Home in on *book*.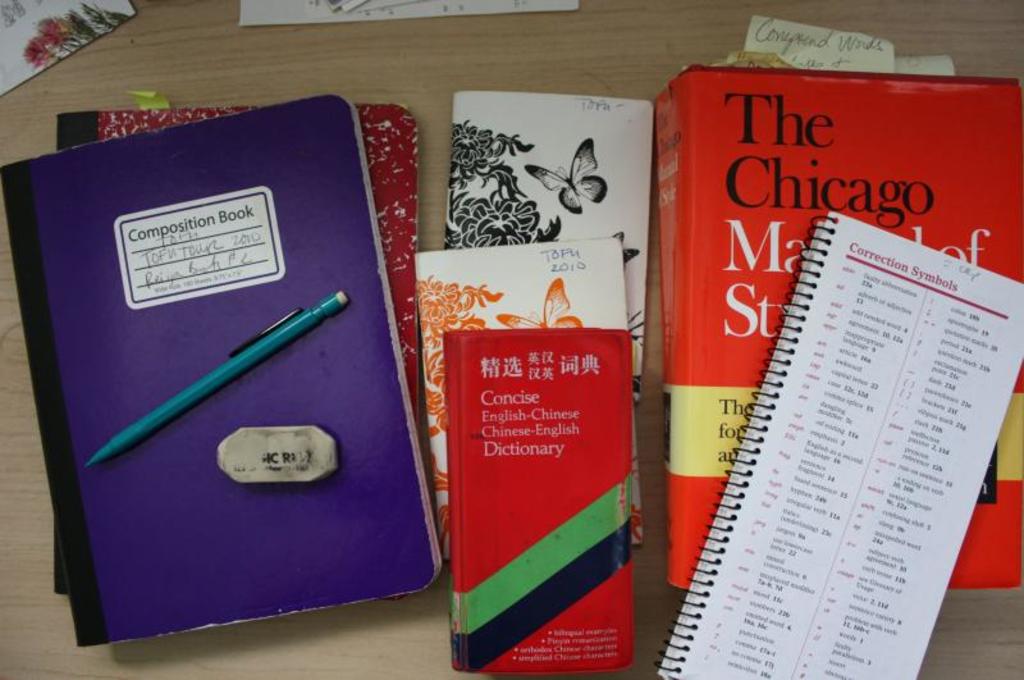
Homed in at (50,108,419,594).
